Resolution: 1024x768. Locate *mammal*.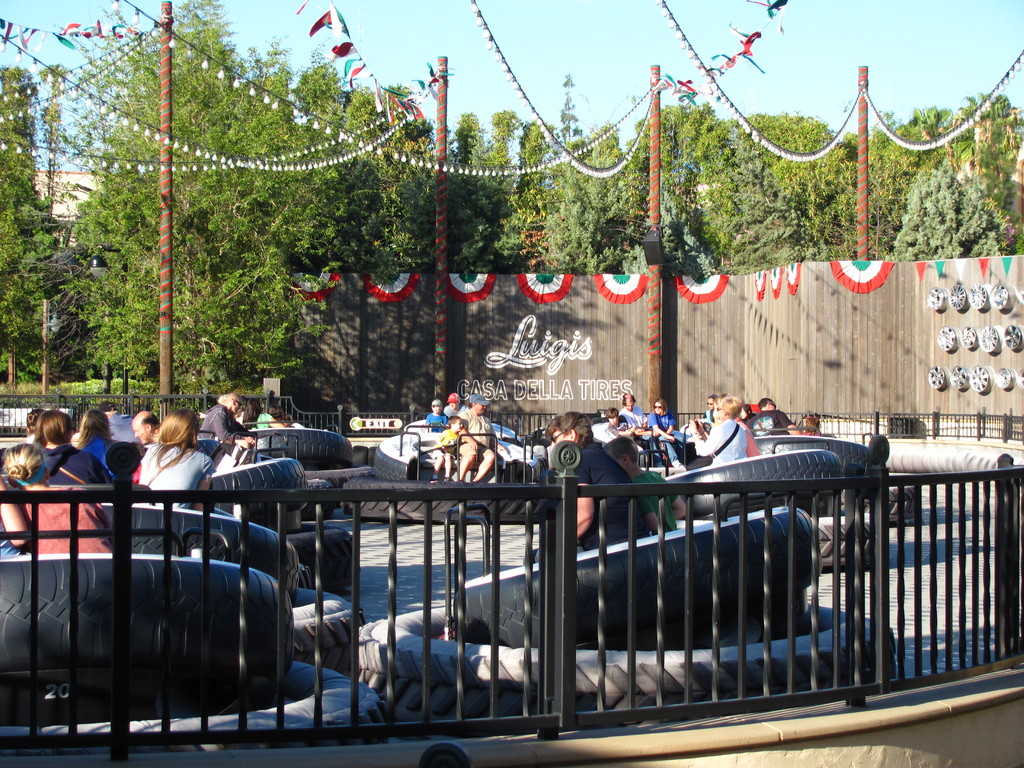
25, 407, 40, 444.
